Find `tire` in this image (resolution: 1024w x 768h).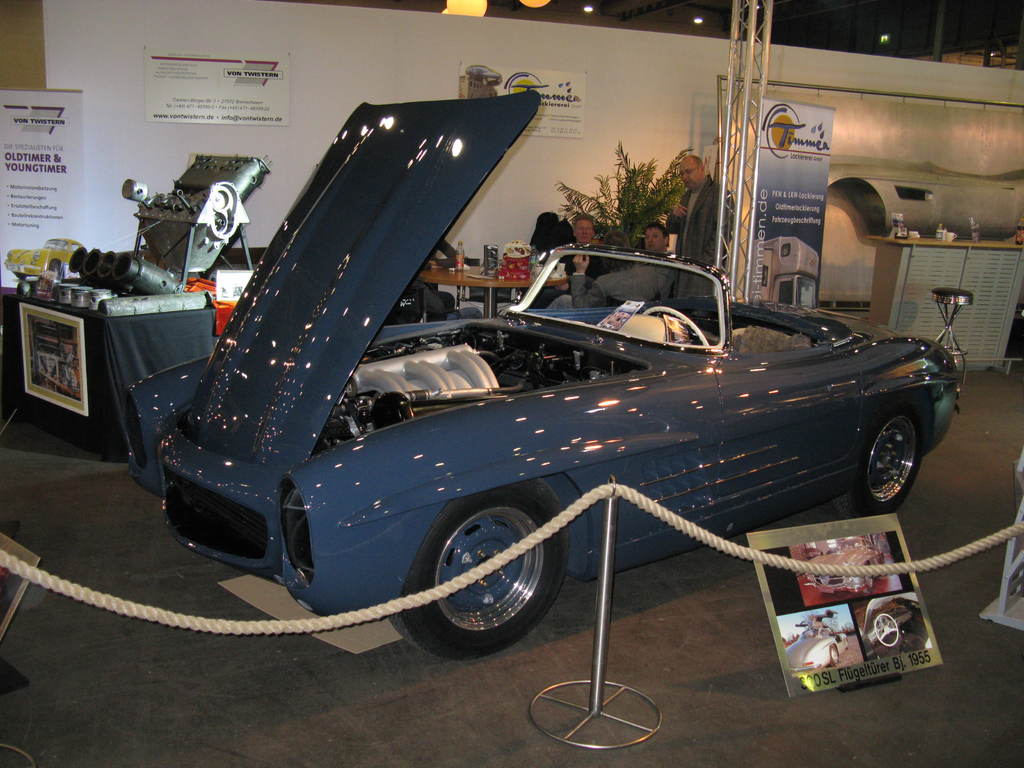
crop(874, 552, 885, 577).
